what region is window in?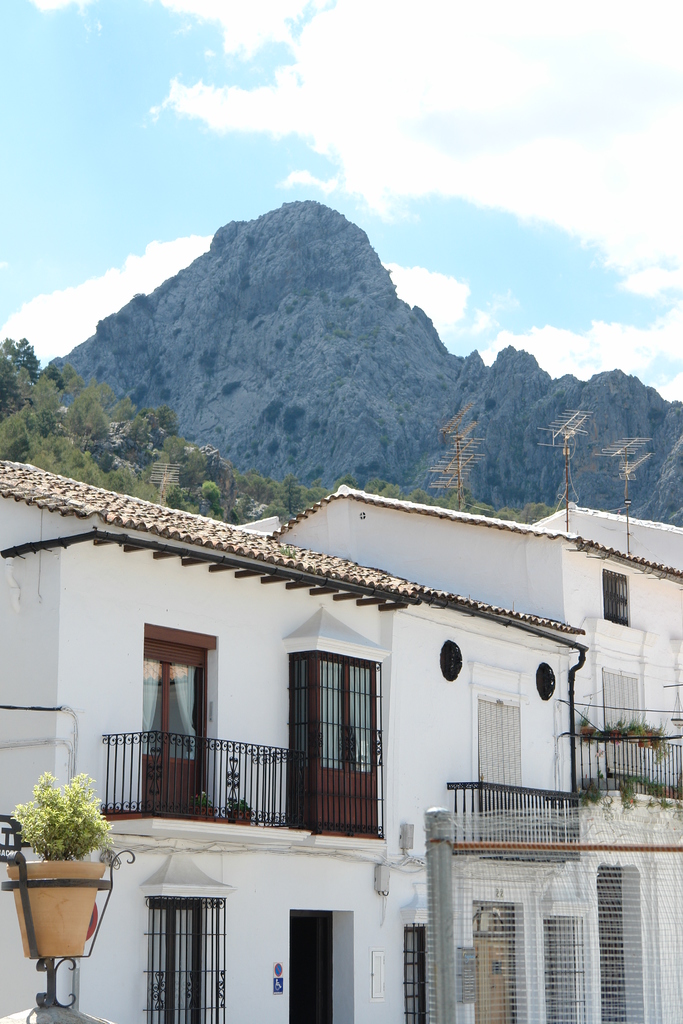
148/627/211/812.
